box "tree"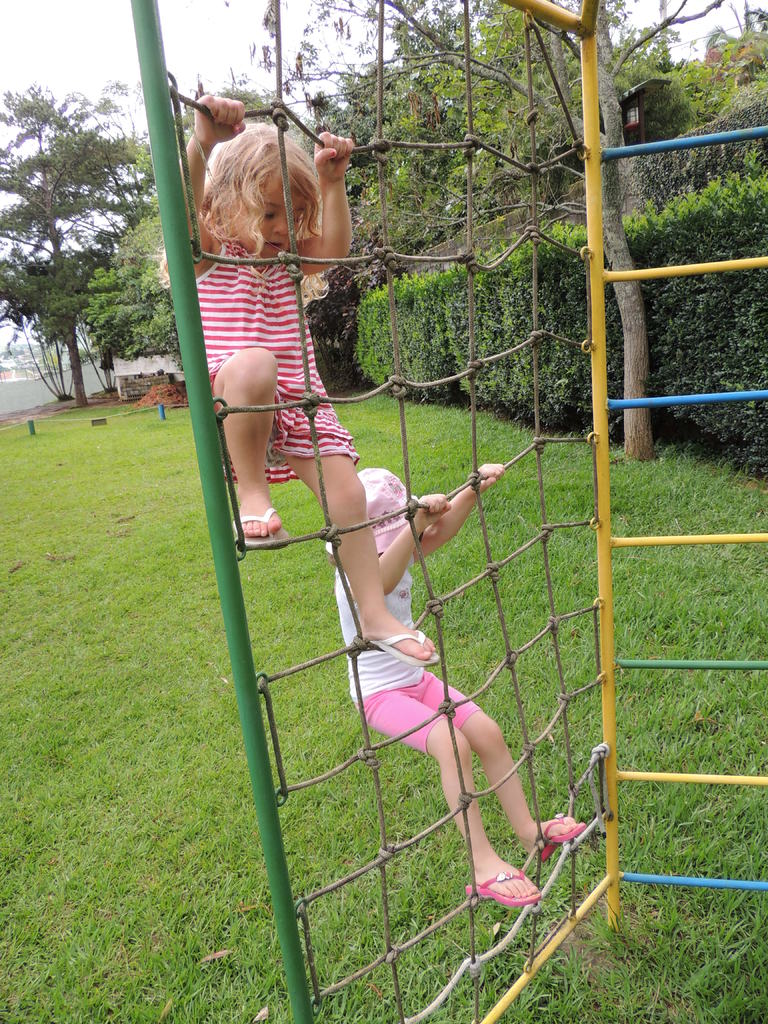
[52, 209, 126, 392]
